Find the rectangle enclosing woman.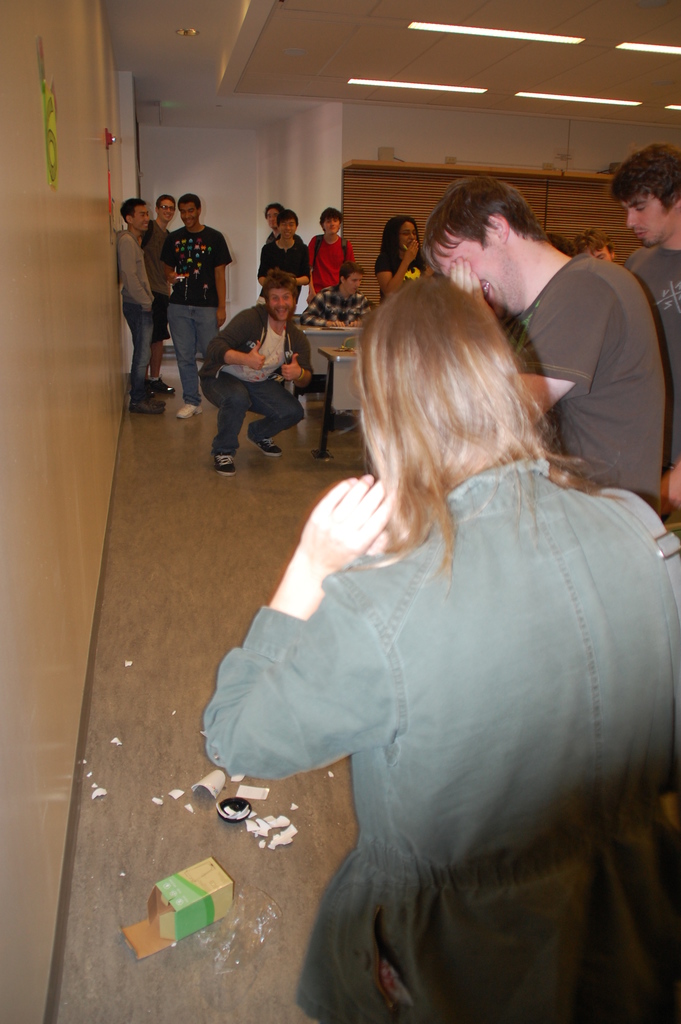
[378, 211, 436, 302].
